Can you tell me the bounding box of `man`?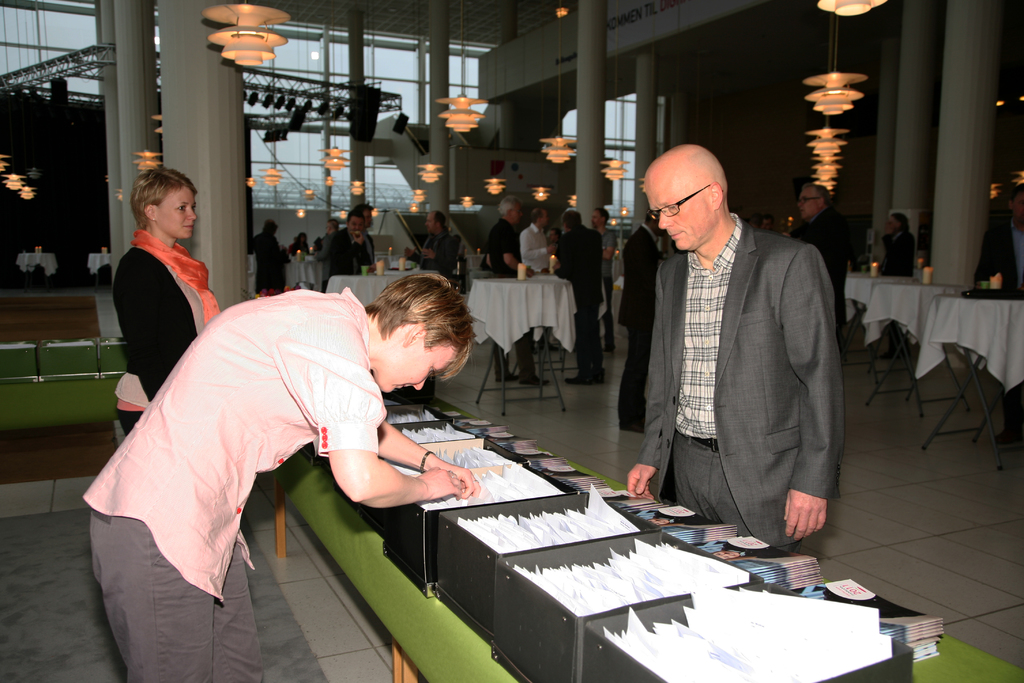
l=616, t=204, r=674, b=437.
